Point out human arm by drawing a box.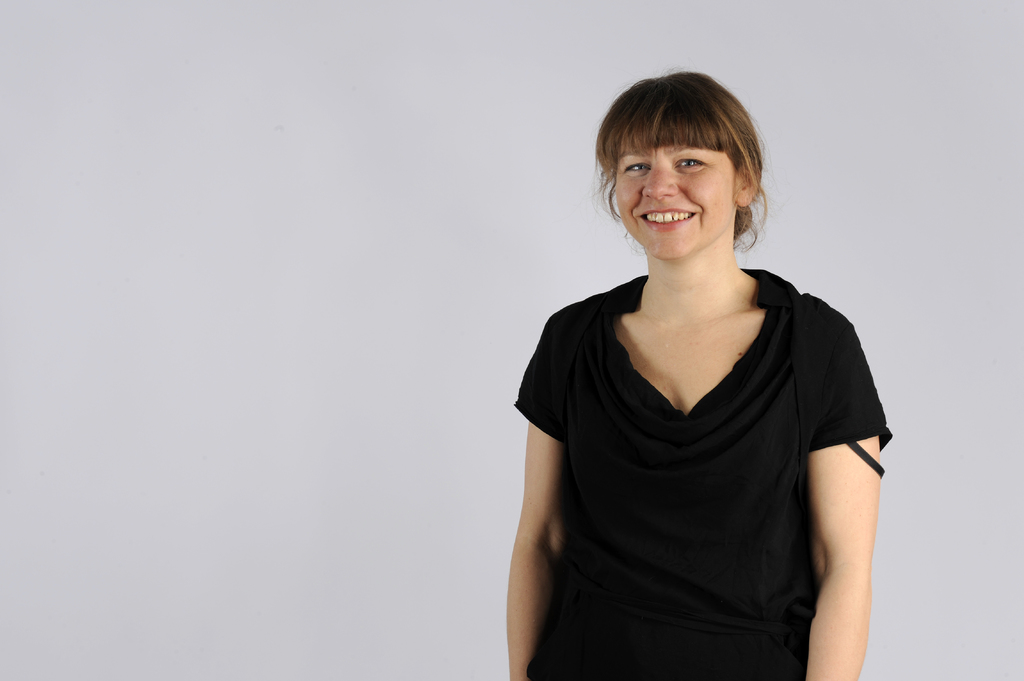
left=504, top=312, right=566, bottom=678.
